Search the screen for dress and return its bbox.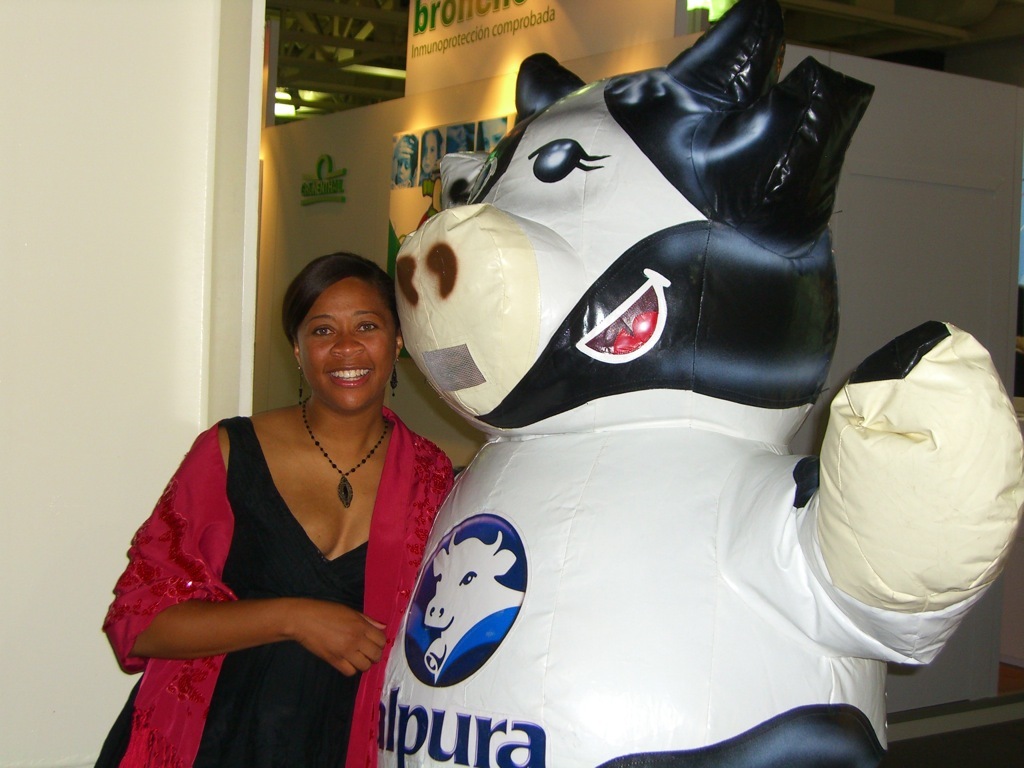
Found: {"left": 89, "top": 414, "right": 373, "bottom": 767}.
